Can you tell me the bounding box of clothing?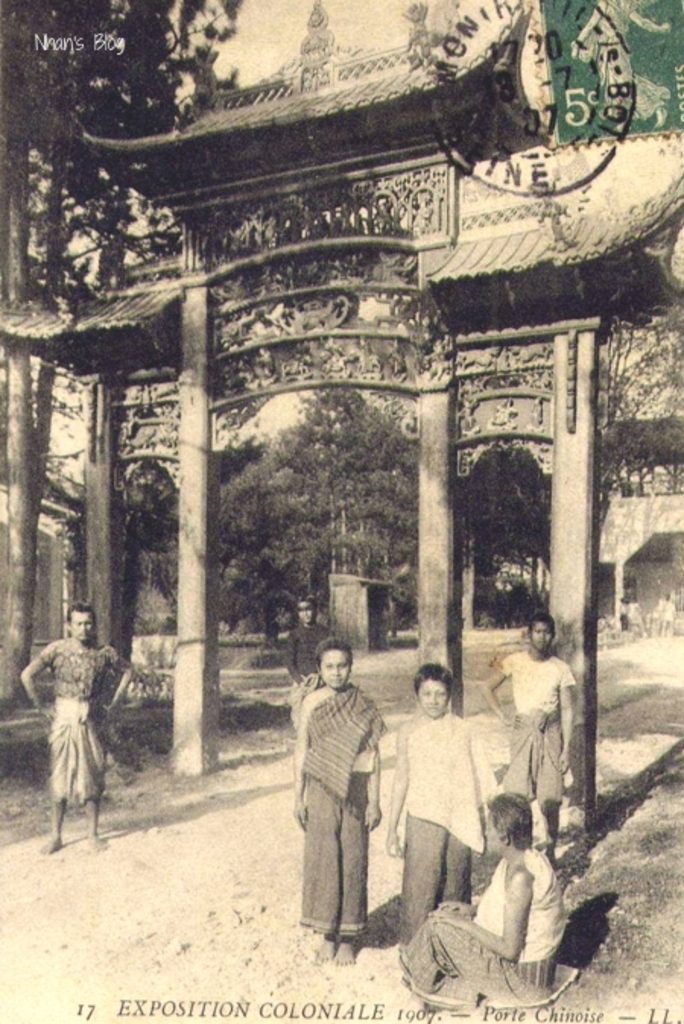
[401, 714, 483, 927].
